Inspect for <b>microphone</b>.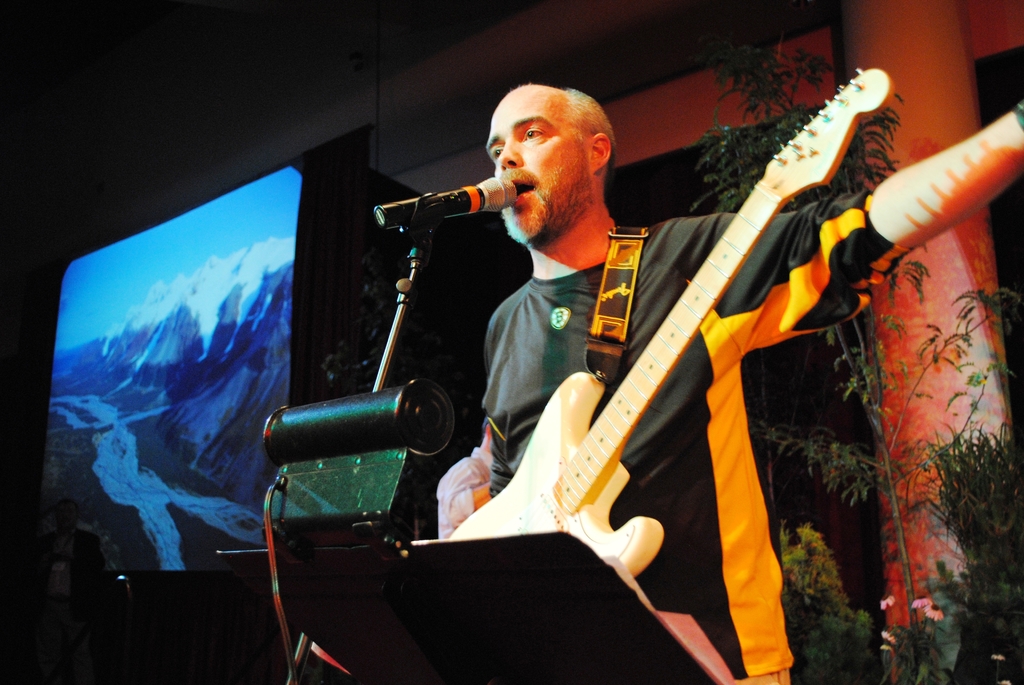
Inspection: crop(377, 169, 501, 245).
